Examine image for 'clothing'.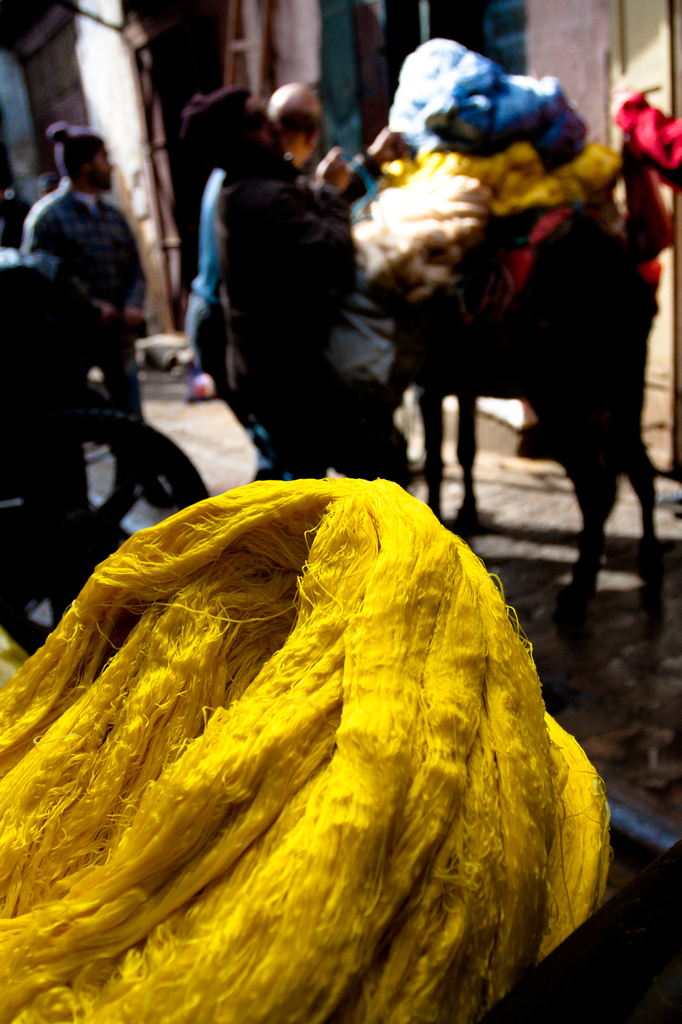
Examination result: <region>16, 179, 152, 428</region>.
